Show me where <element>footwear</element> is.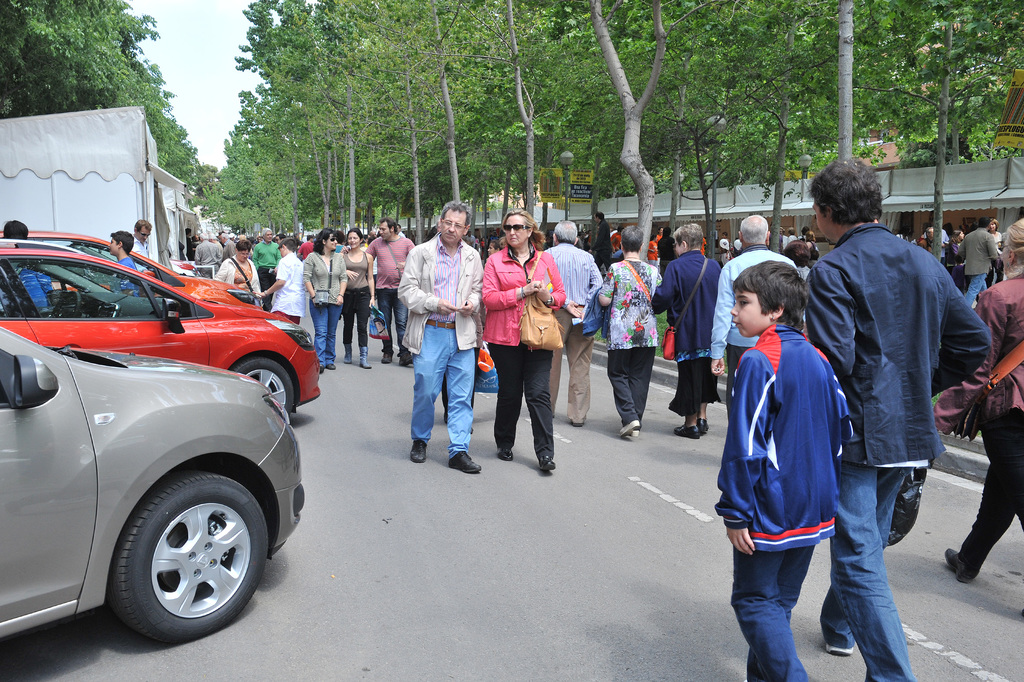
<element>footwear</element> is at bbox=(356, 345, 372, 372).
